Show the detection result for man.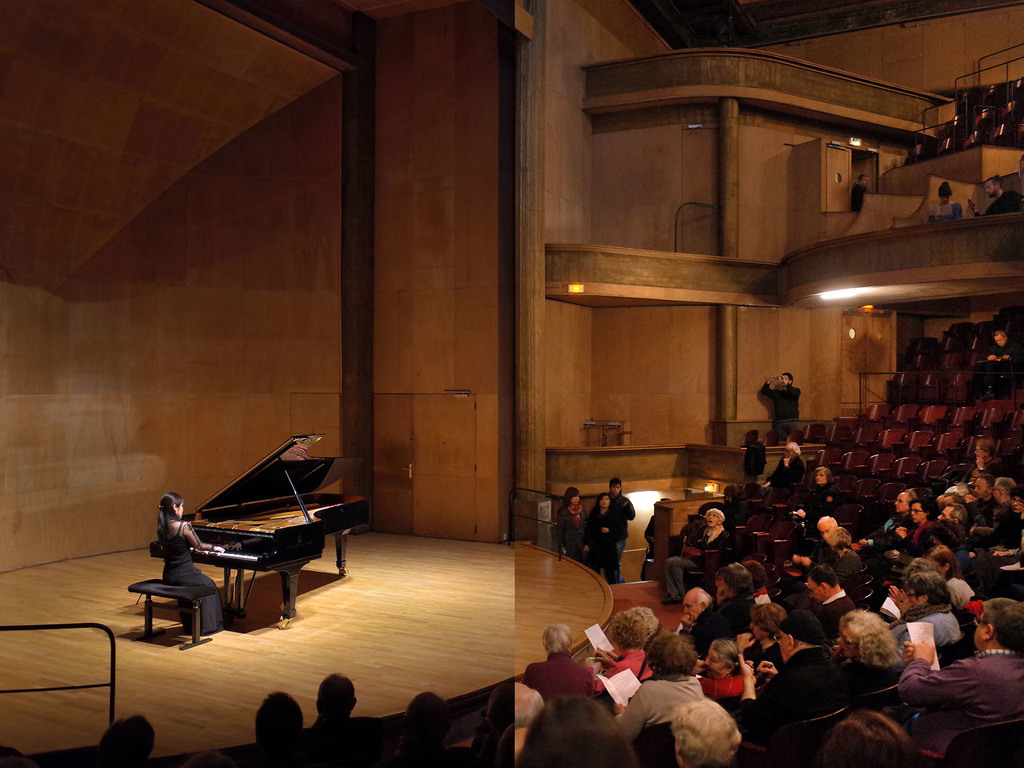
{"left": 898, "top": 593, "right": 1023, "bottom": 767}.
